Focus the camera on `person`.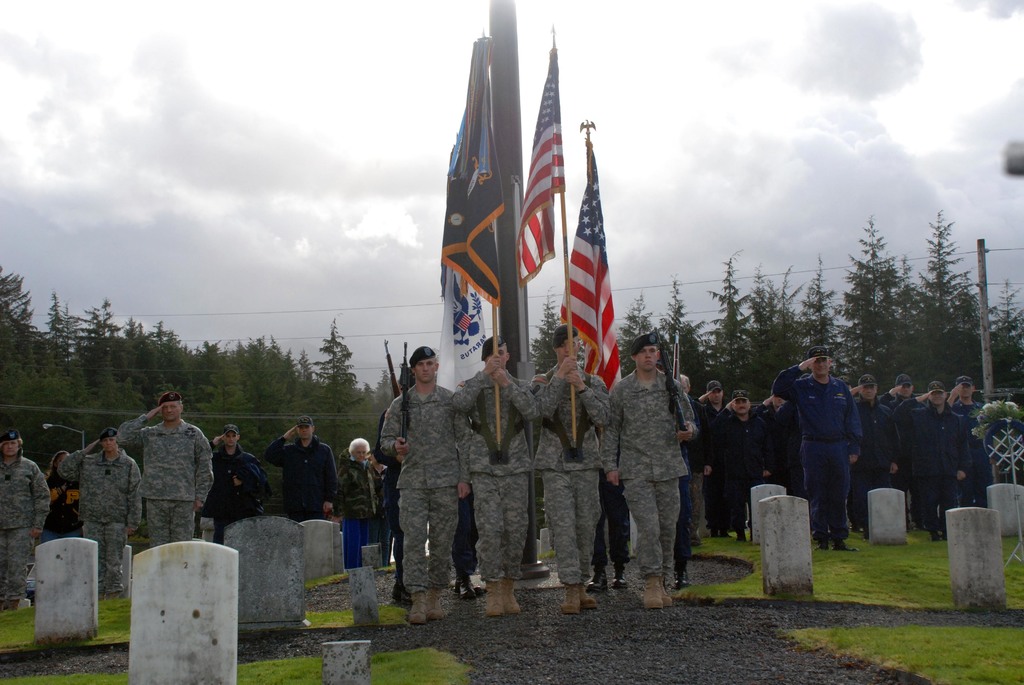
Focus region: {"left": 591, "top": 325, "right": 703, "bottom": 615}.
